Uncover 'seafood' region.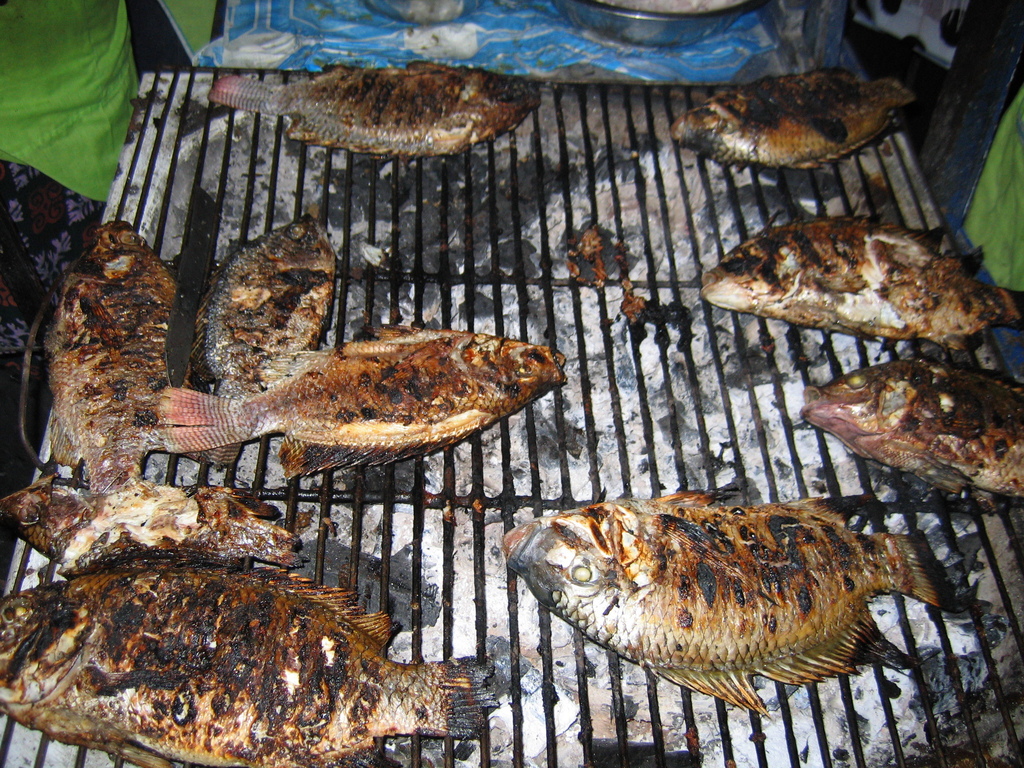
Uncovered: box=[157, 332, 574, 481].
